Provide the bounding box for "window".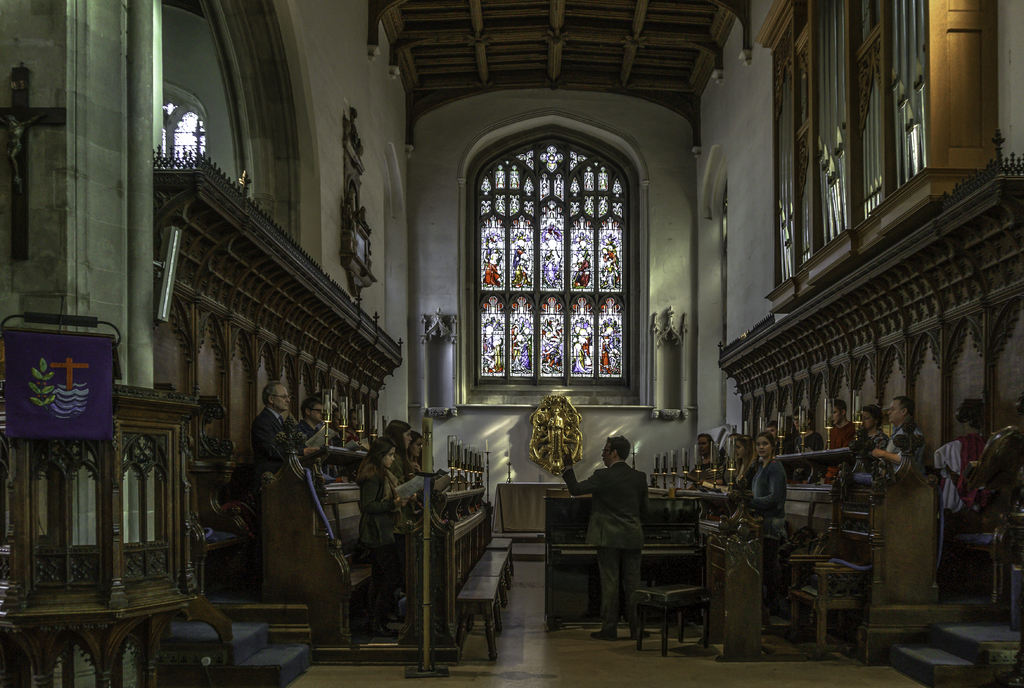
{"left": 858, "top": 4, "right": 886, "bottom": 224}.
